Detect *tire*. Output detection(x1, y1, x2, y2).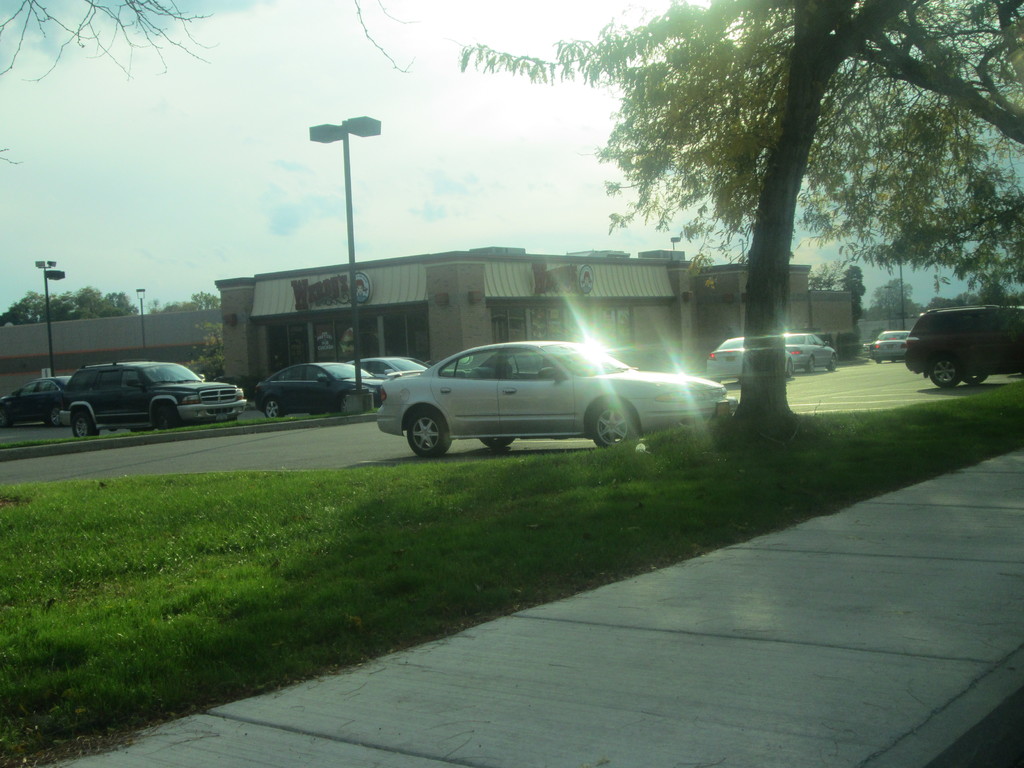
detection(263, 397, 283, 422).
